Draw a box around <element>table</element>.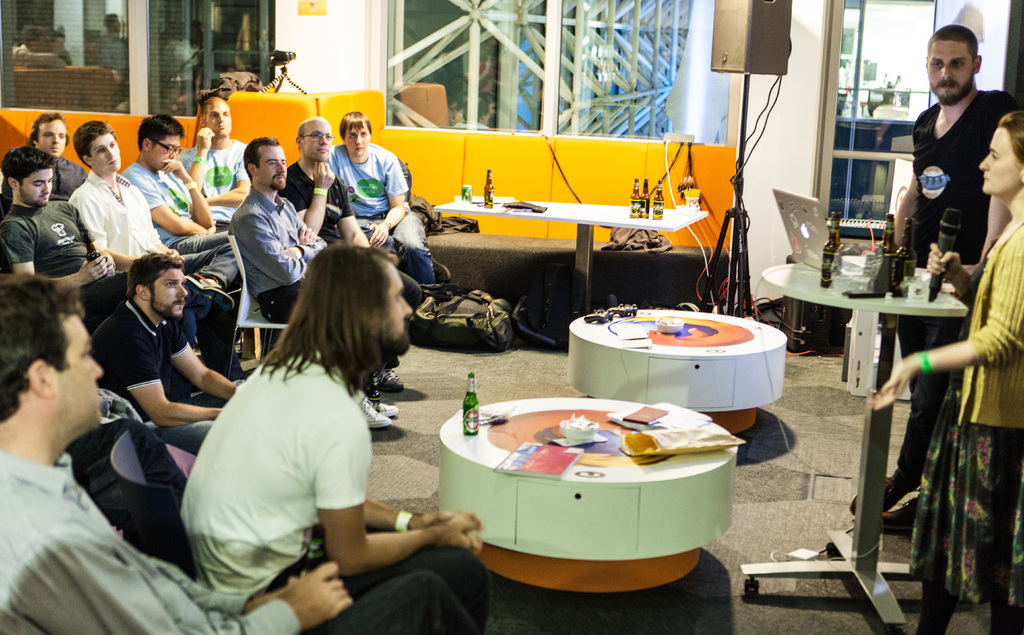
{"x1": 566, "y1": 306, "x2": 788, "y2": 433}.
